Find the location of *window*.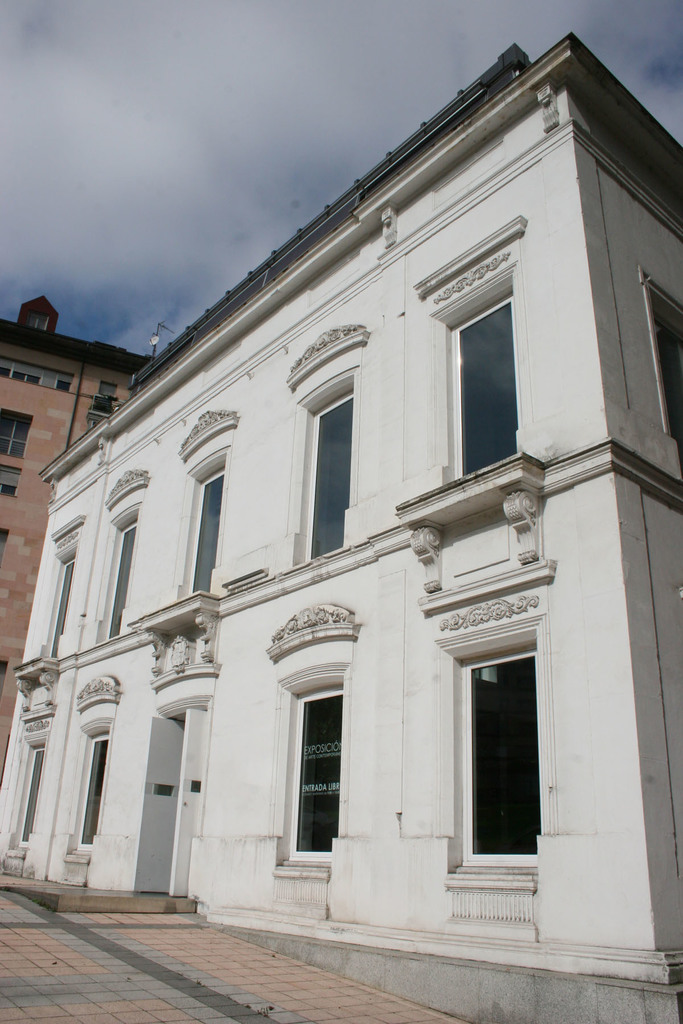
Location: 188:447:231:593.
